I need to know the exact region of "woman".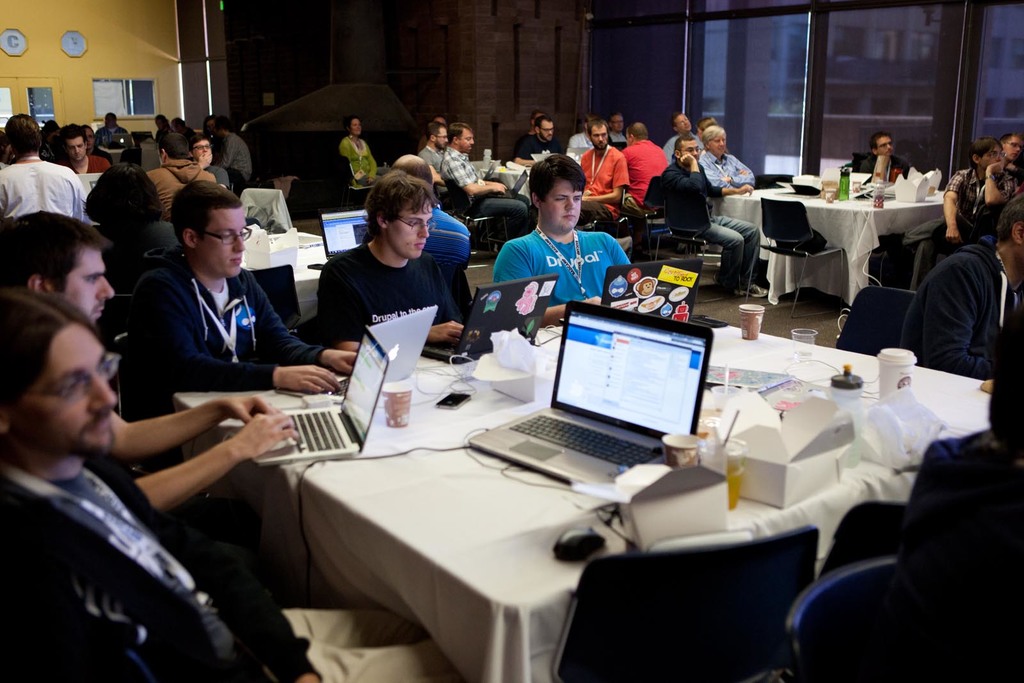
Region: (left=92, top=165, right=168, bottom=293).
